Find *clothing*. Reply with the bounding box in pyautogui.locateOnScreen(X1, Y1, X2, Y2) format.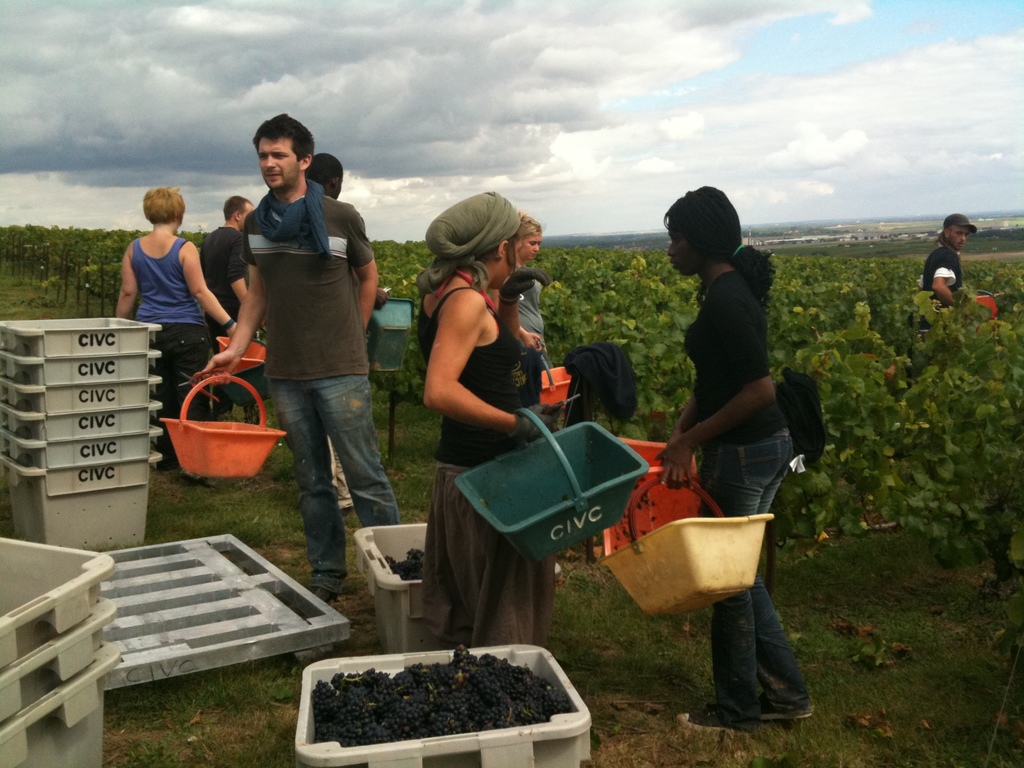
pyautogui.locateOnScreen(193, 214, 262, 341).
